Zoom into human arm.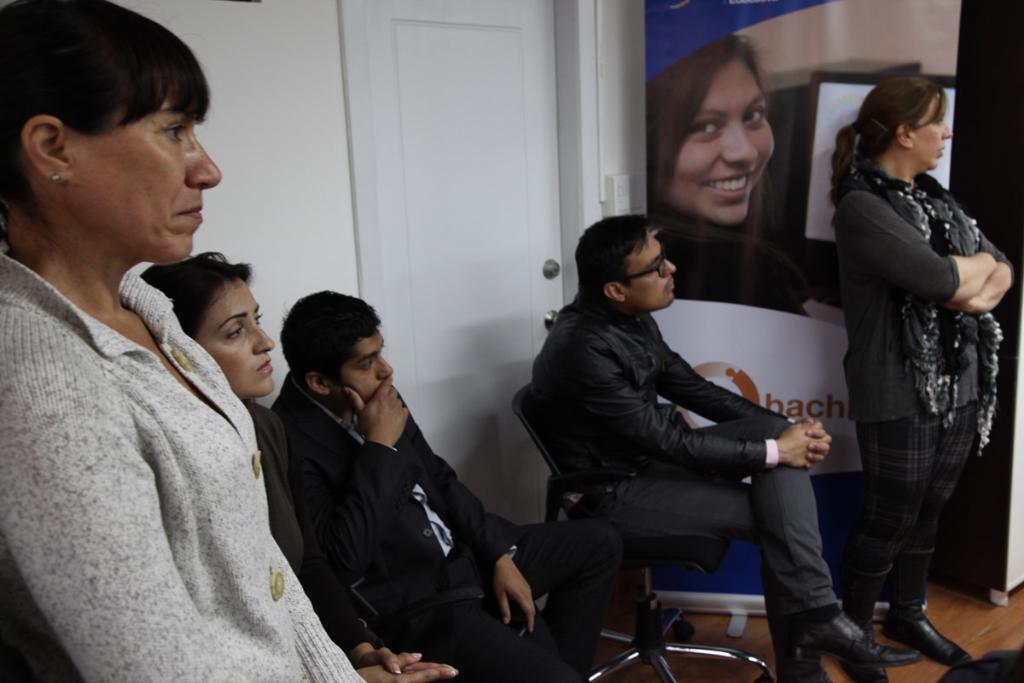
Zoom target: bbox(0, 400, 463, 682).
